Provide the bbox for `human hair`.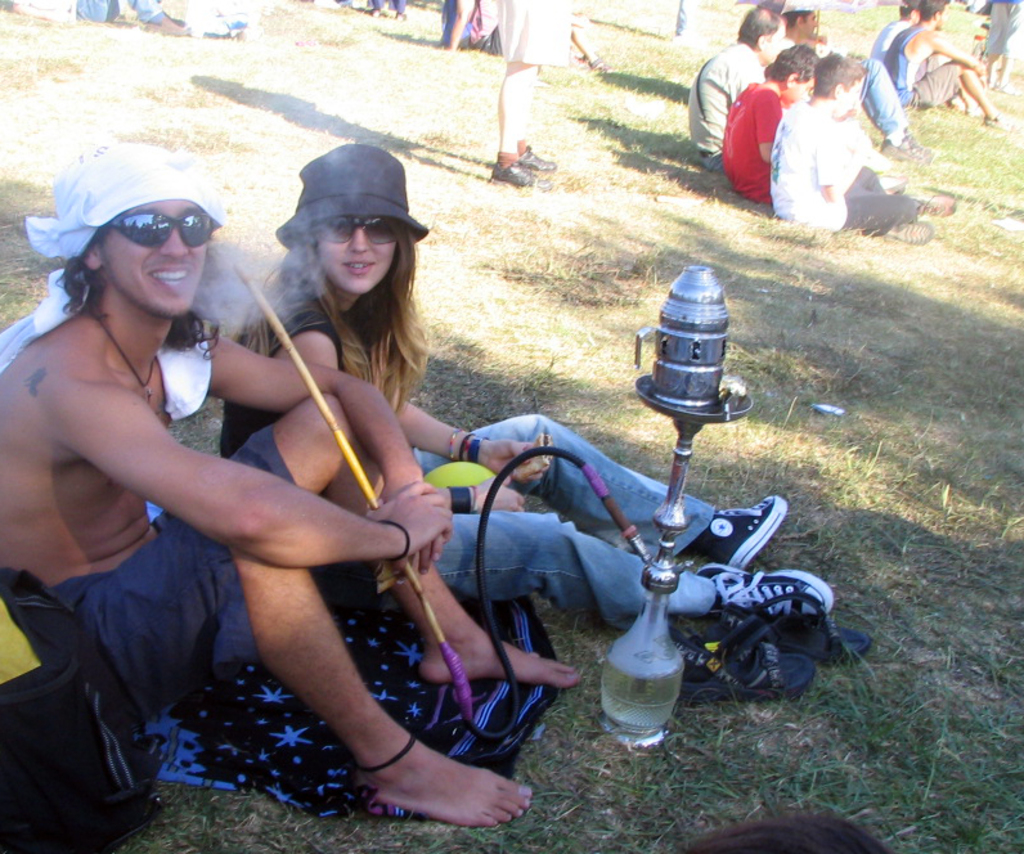
l=736, t=8, r=783, b=48.
